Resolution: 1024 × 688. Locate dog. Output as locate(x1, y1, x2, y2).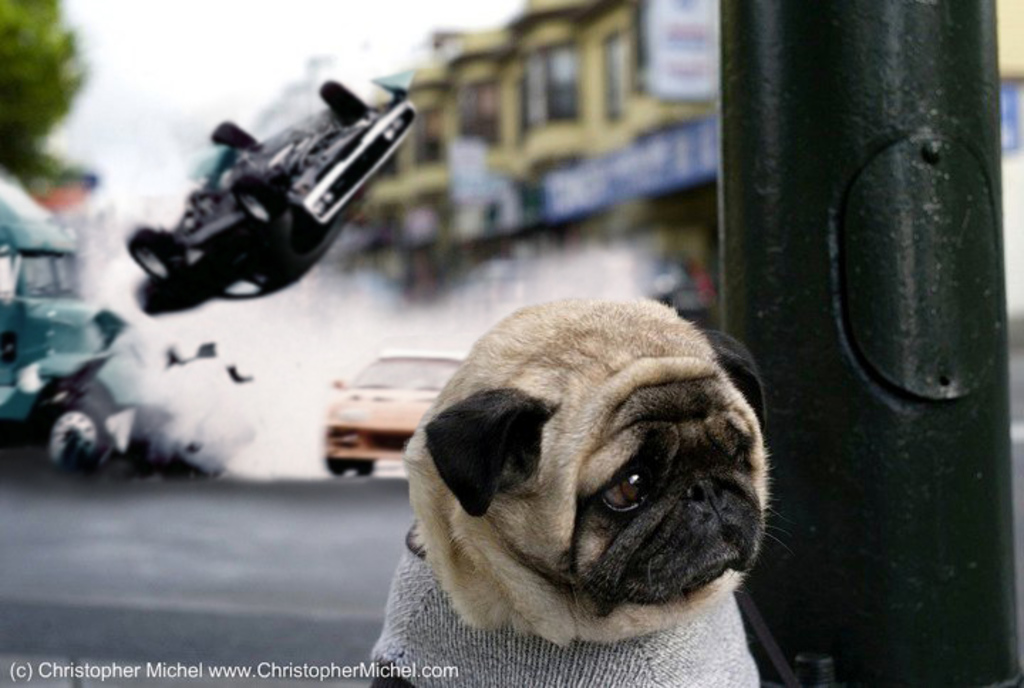
locate(366, 297, 777, 687).
